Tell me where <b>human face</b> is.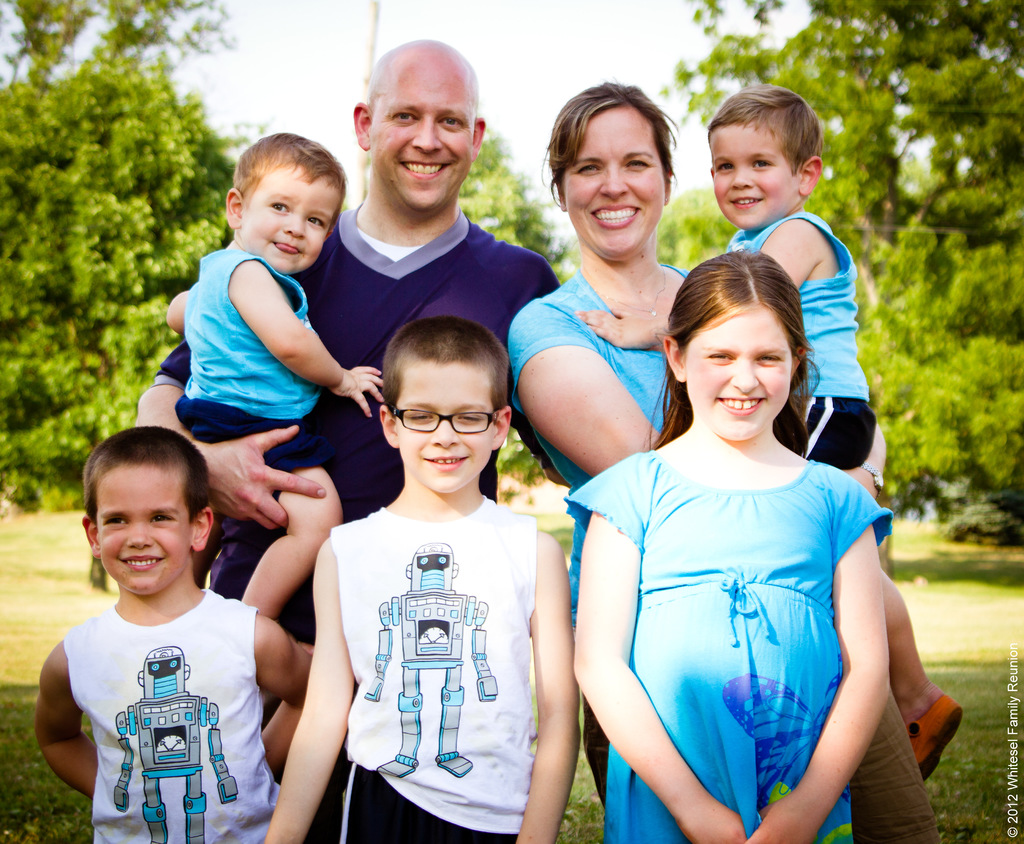
<b>human face</b> is at box=[359, 56, 484, 211].
